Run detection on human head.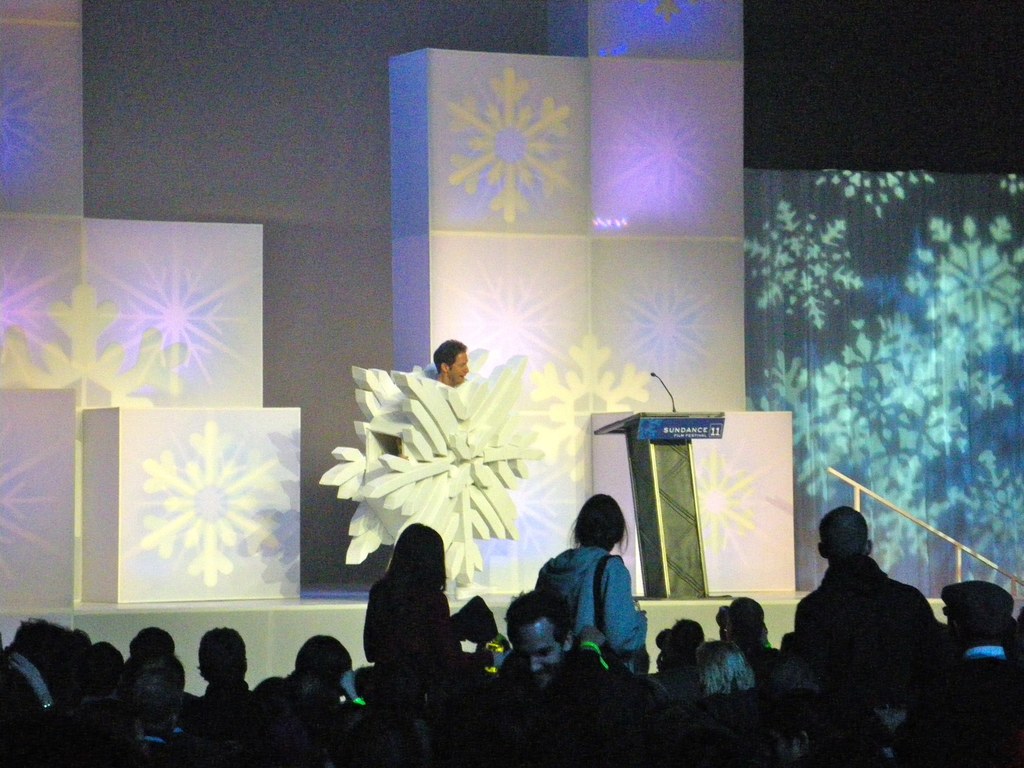
Result: x1=195 y1=628 x2=255 y2=687.
